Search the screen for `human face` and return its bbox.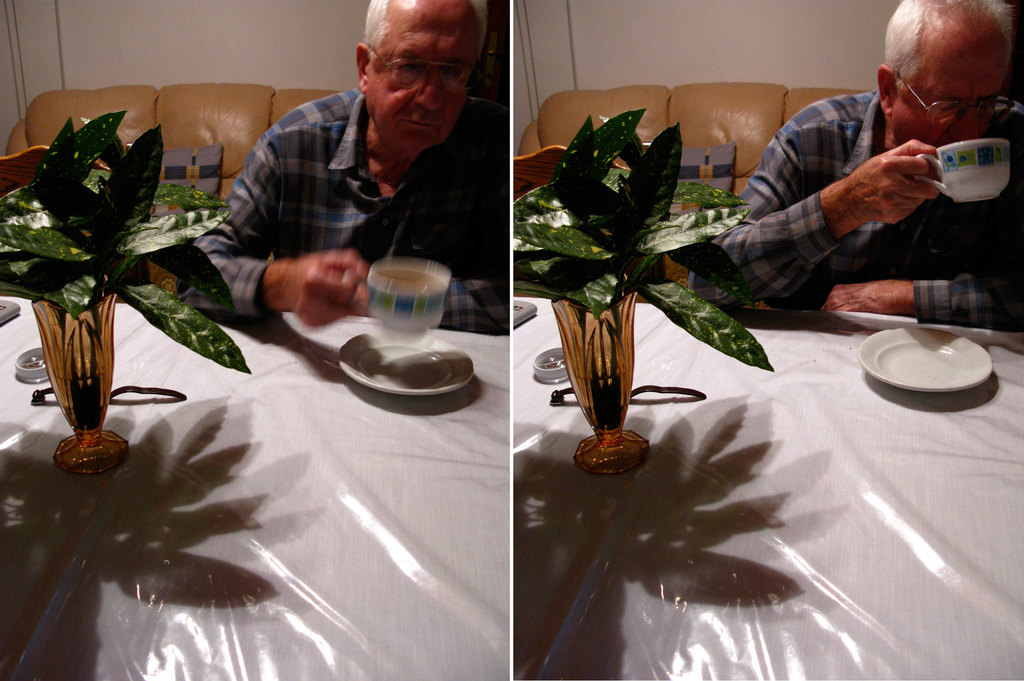
Found: <region>371, 0, 481, 155</region>.
